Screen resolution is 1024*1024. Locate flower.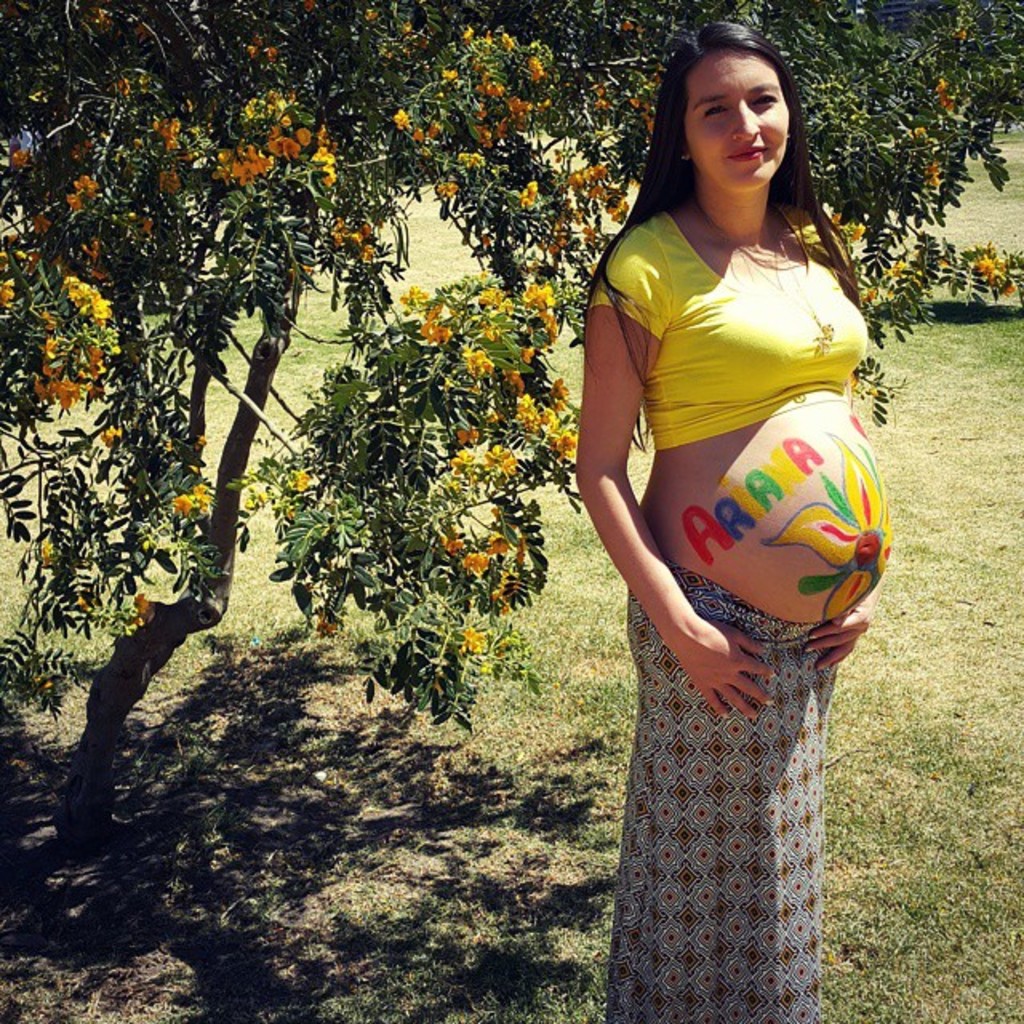
rect(459, 621, 486, 658).
